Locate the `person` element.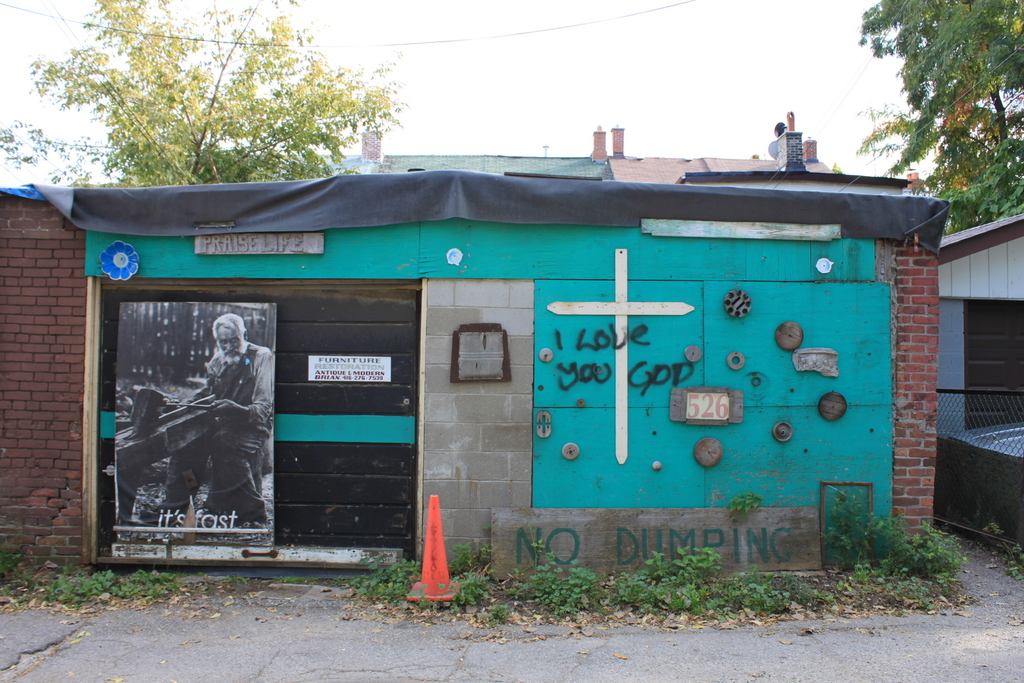
Element bbox: [x1=142, y1=318, x2=276, y2=544].
